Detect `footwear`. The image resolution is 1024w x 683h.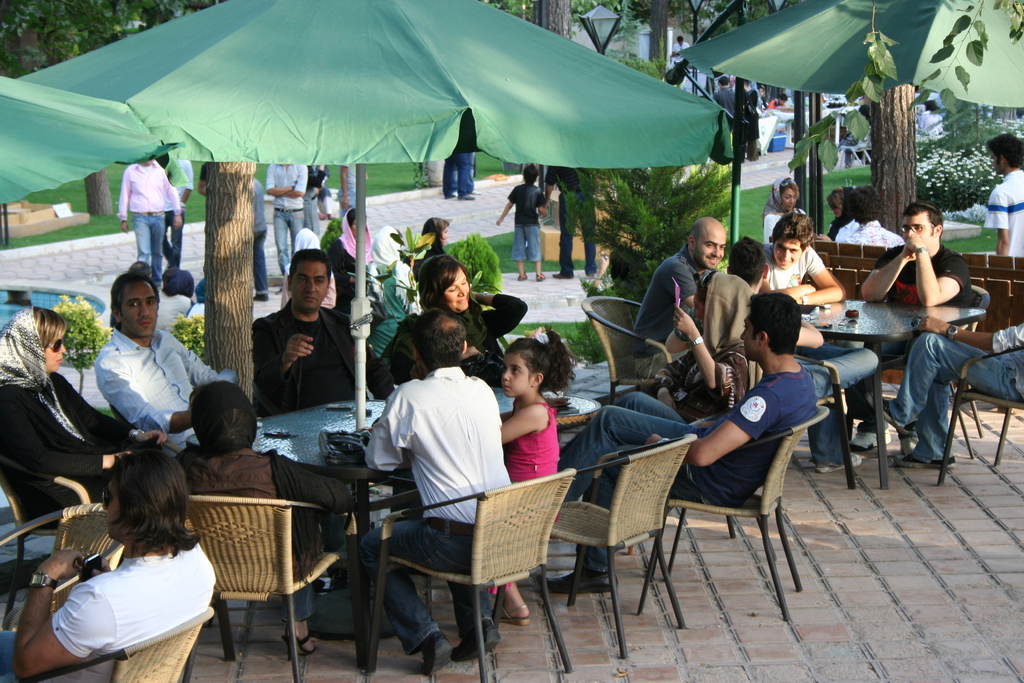
select_region(451, 613, 501, 667).
